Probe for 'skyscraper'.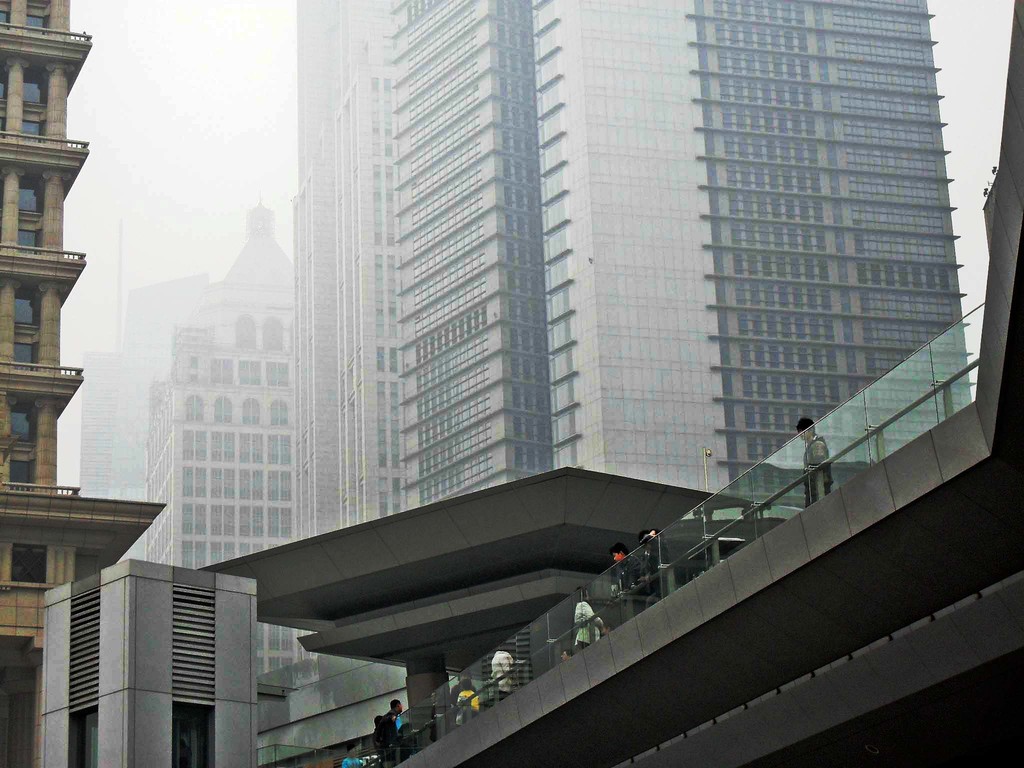
Probe result: 182:0:974:736.
